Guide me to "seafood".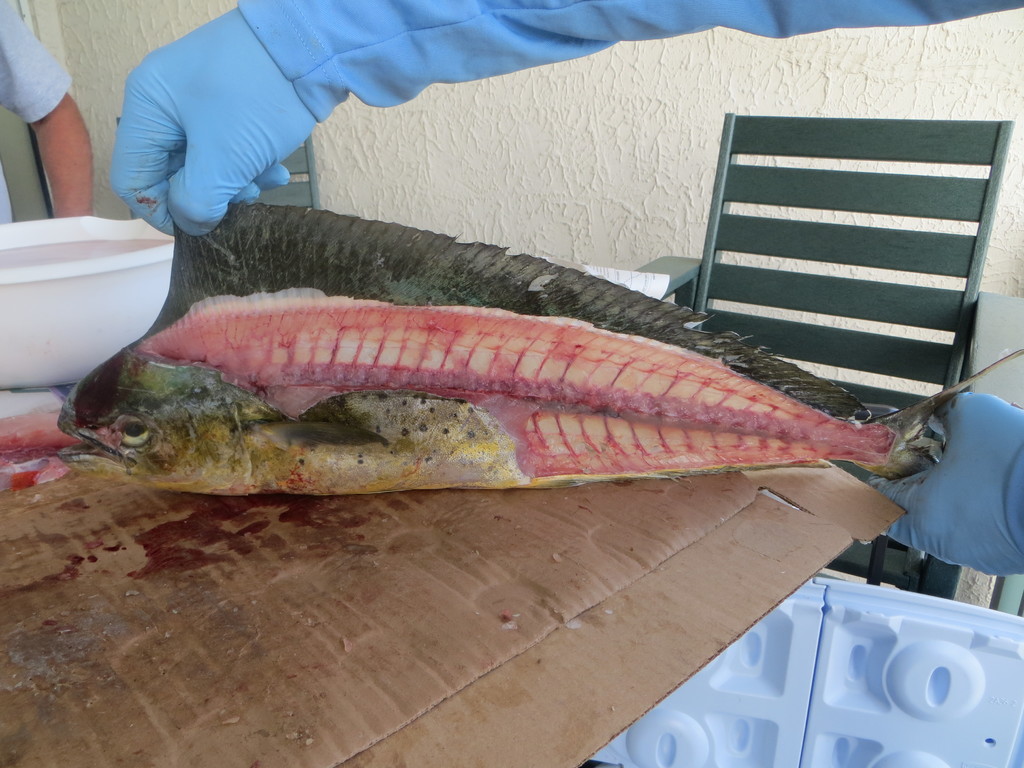
Guidance: (58, 193, 1023, 499).
